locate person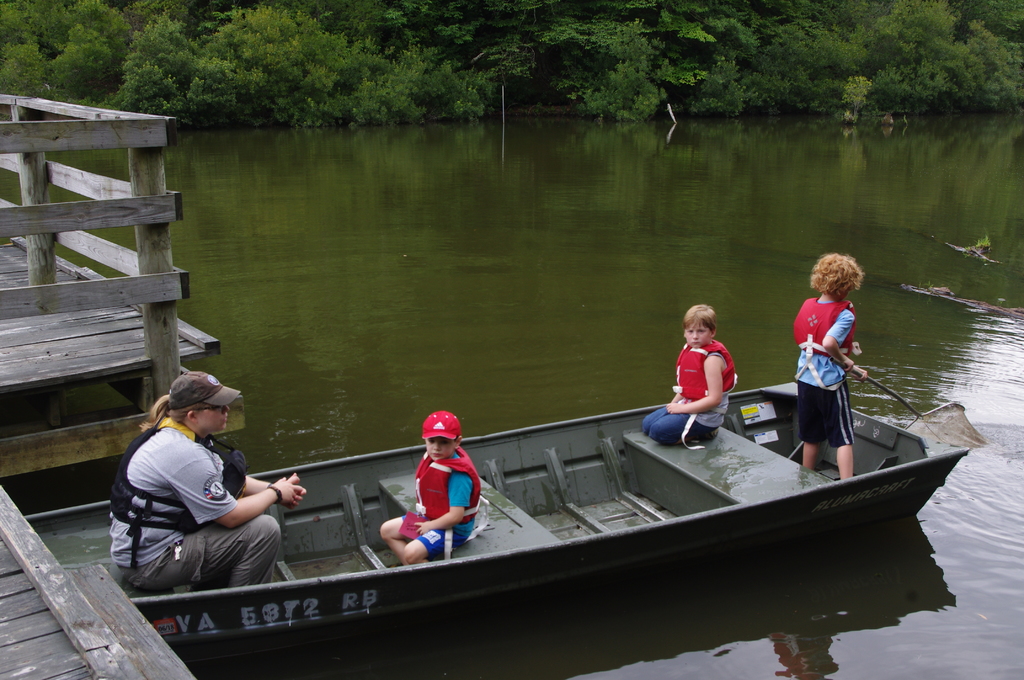
rect(382, 410, 482, 566)
